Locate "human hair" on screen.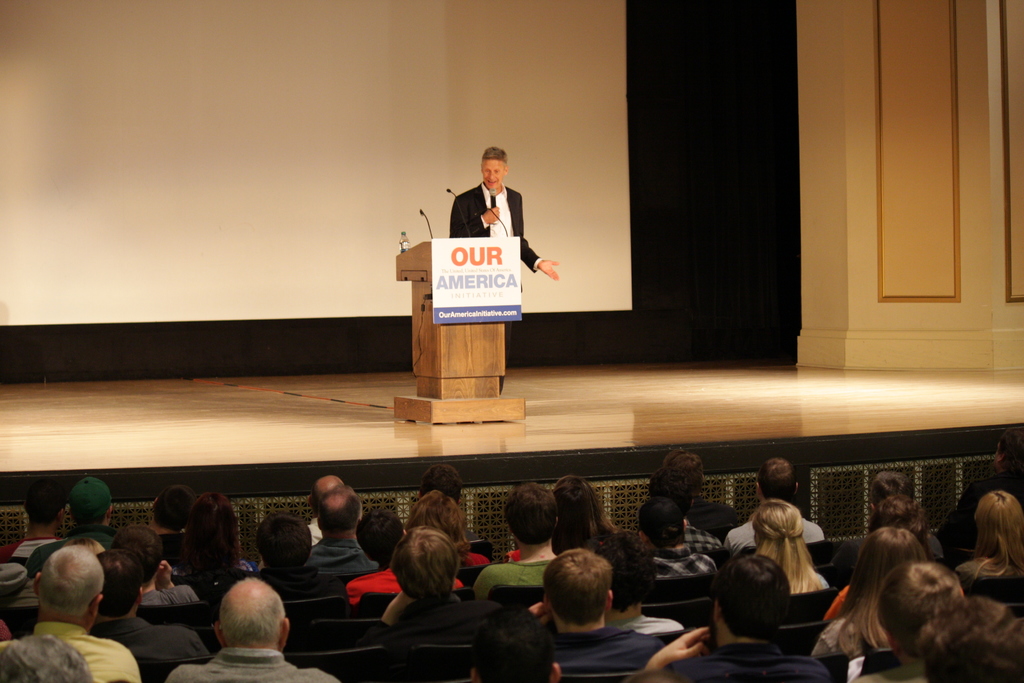
On screen at 830/545/1001/682.
